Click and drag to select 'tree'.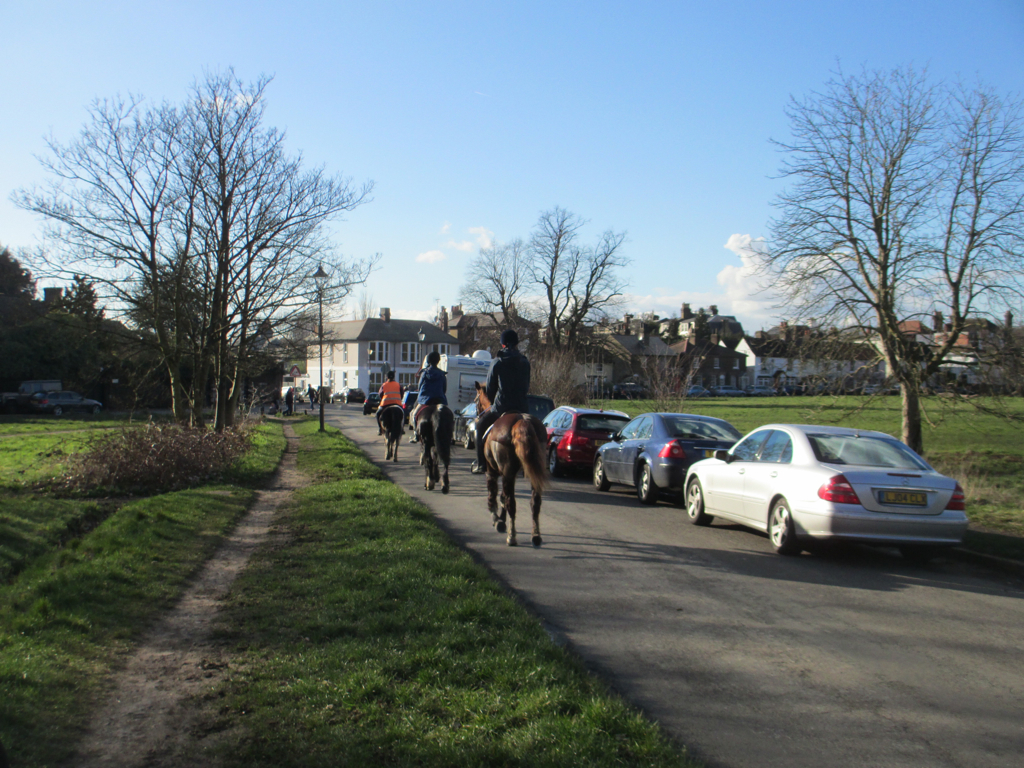
Selection: [left=447, top=206, right=642, bottom=410].
